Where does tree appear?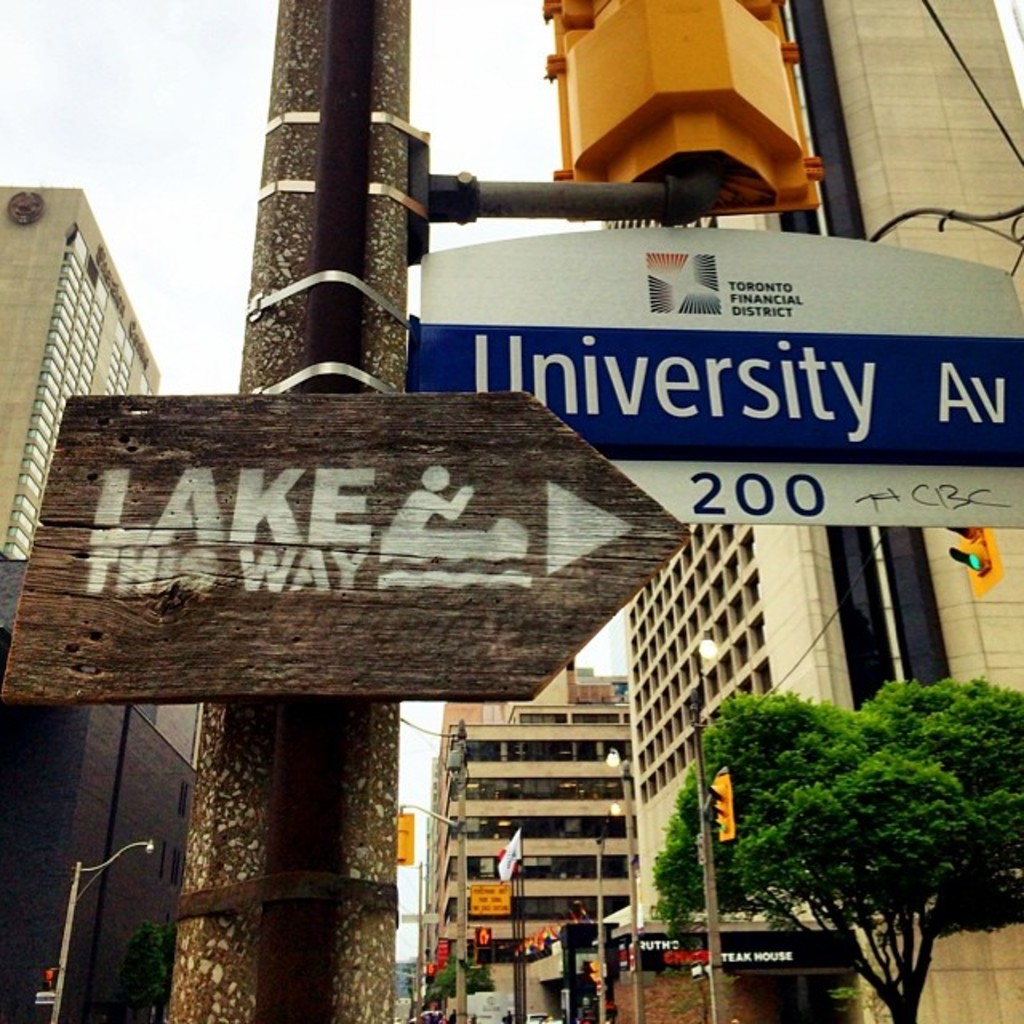
Appears at 421:949:491:1005.
